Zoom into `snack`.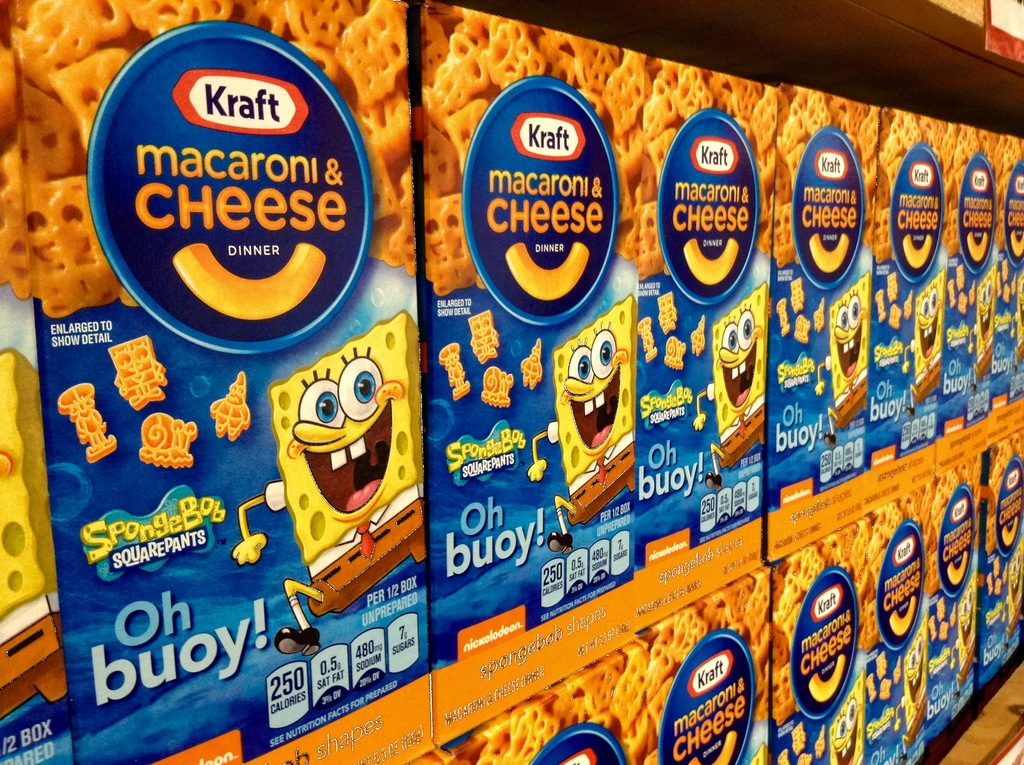
Zoom target: <box>668,342,685,369</box>.
